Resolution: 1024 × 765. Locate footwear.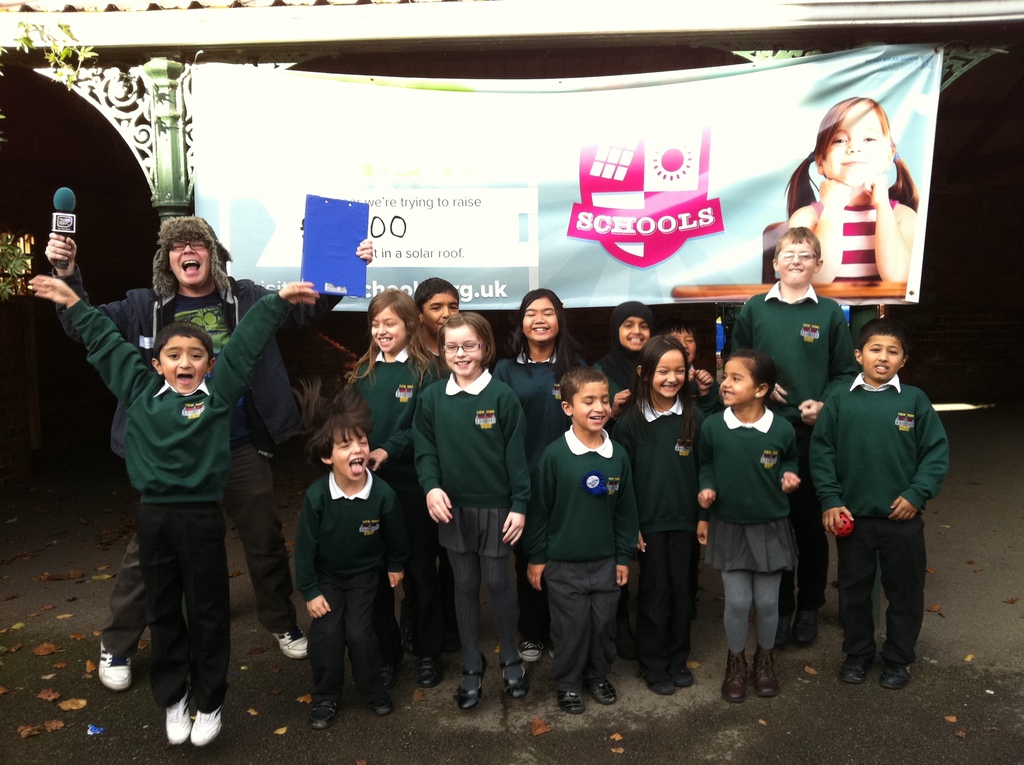
(721,631,794,707).
